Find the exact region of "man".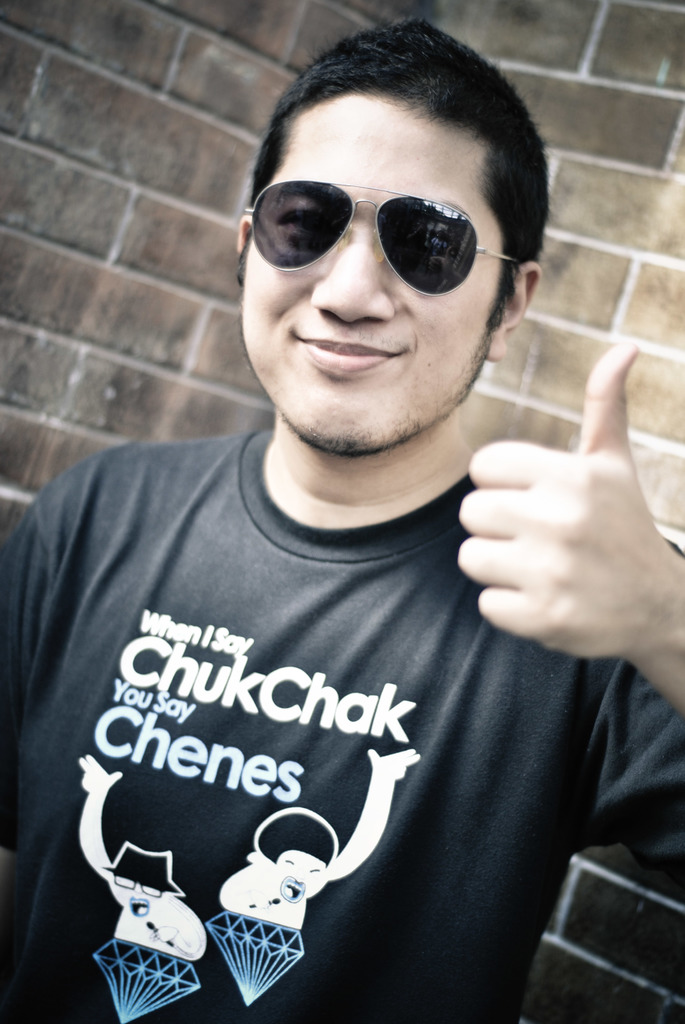
Exact region: (0, 116, 683, 1023).
